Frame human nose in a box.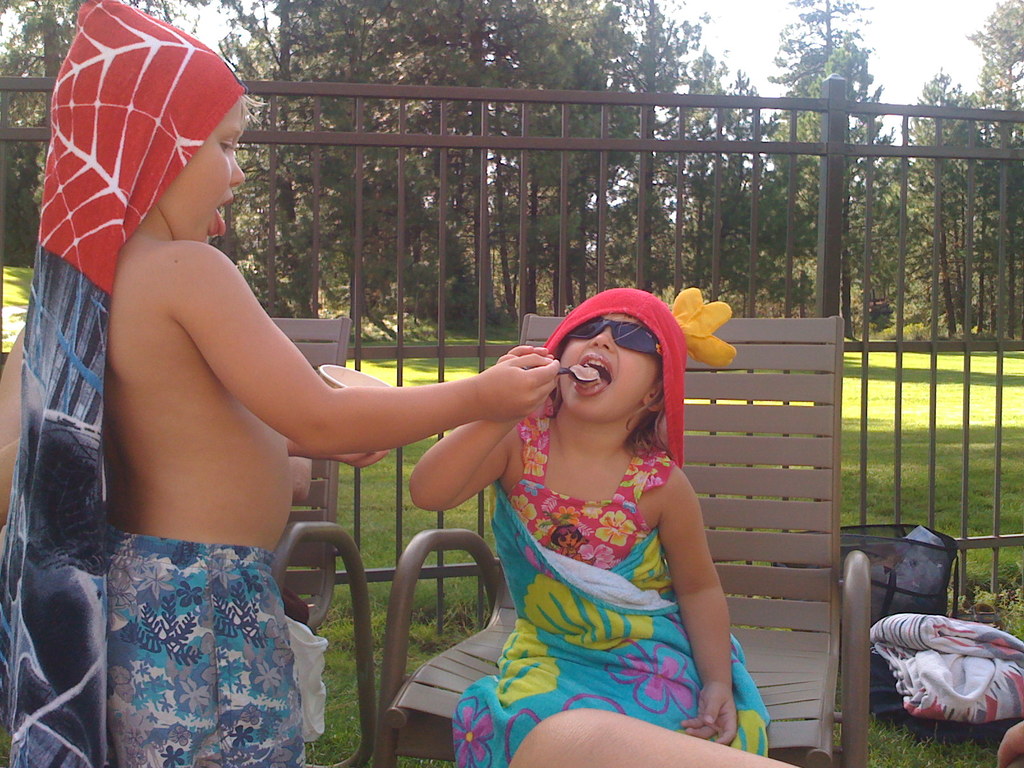
590 329 612 351.
